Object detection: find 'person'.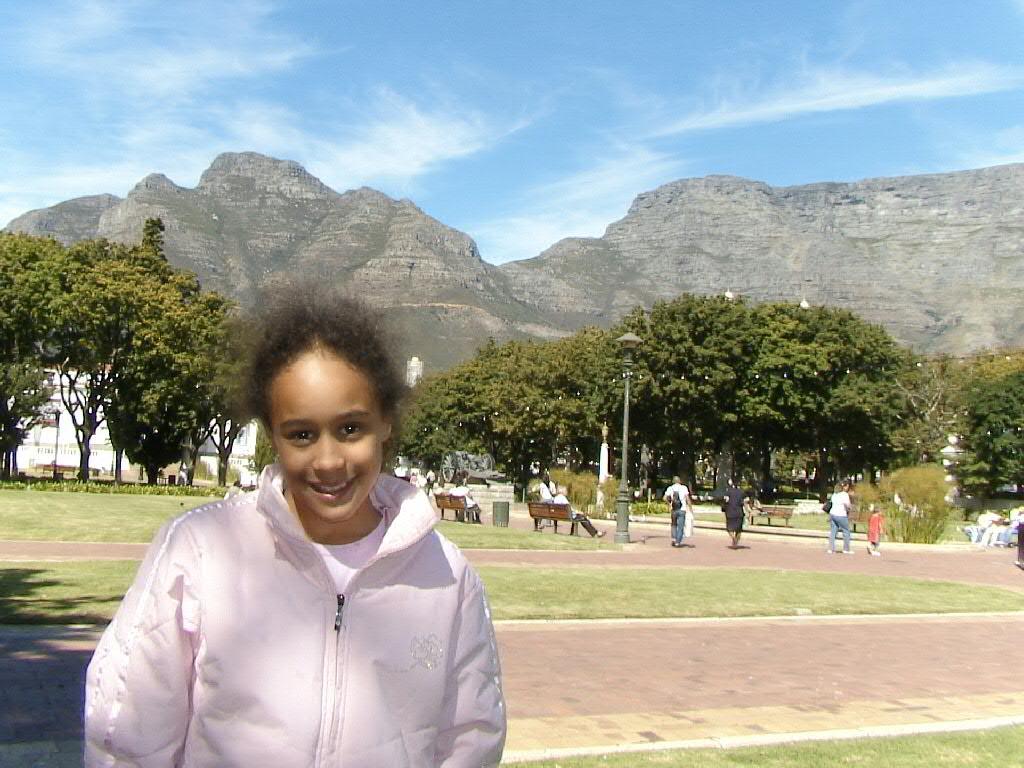
(666,476,690,540).
